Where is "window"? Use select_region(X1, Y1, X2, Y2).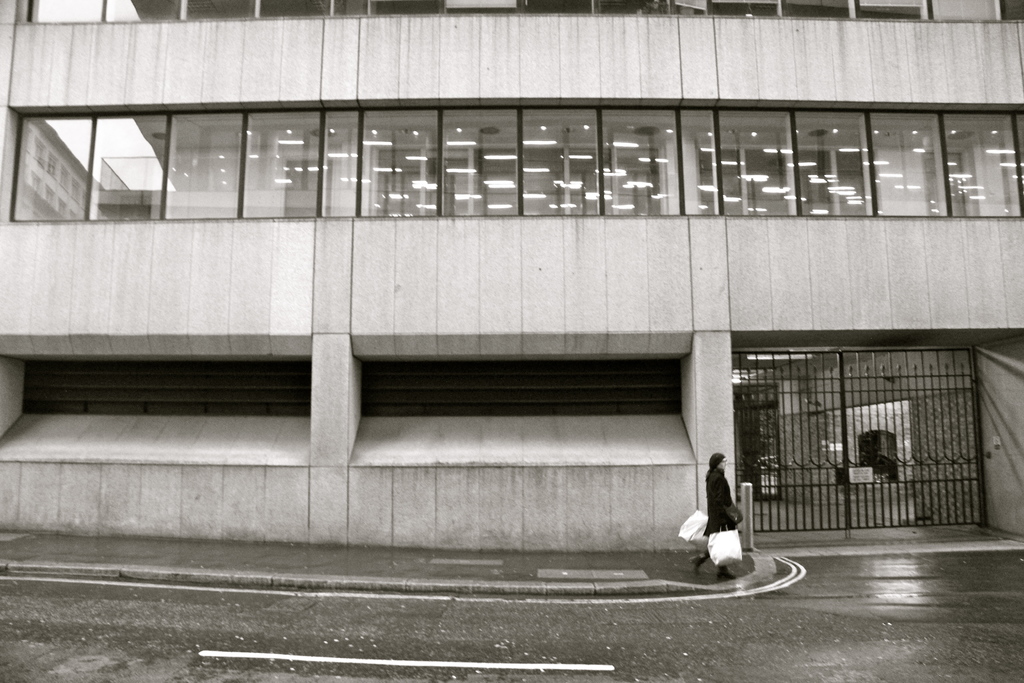
select_region(870, 108, 947, 220).
